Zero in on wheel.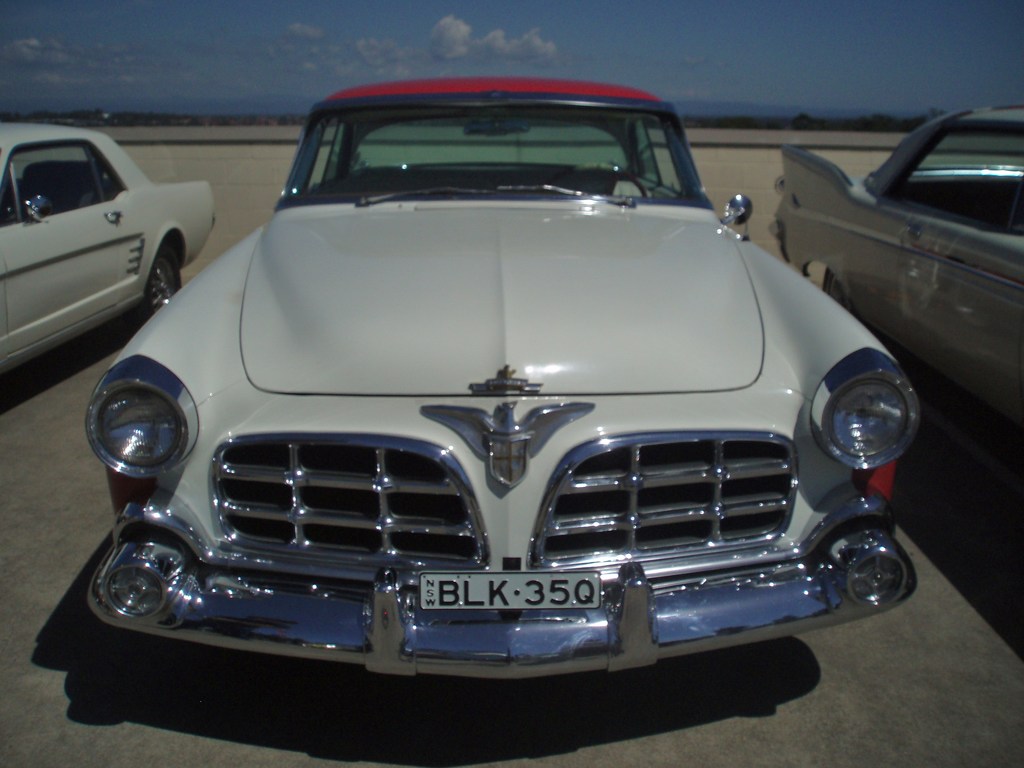
Zeroed in: box(138, 248, 184, 323).
